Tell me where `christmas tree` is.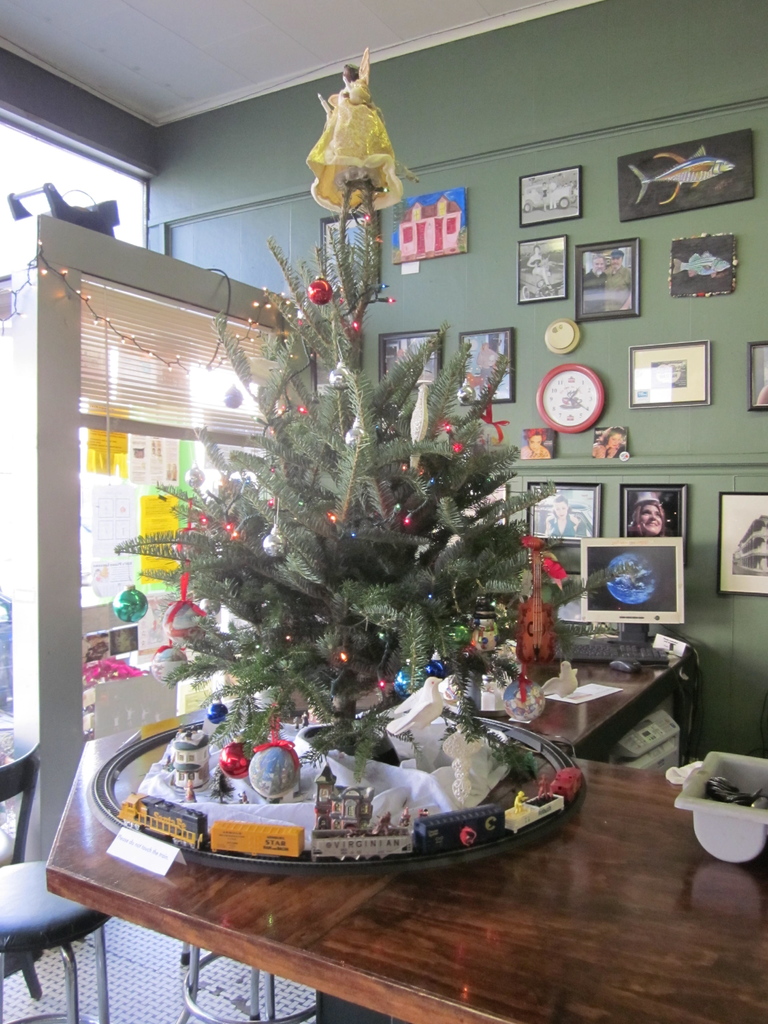
`christmas tree` is at (107,145,579,841).
